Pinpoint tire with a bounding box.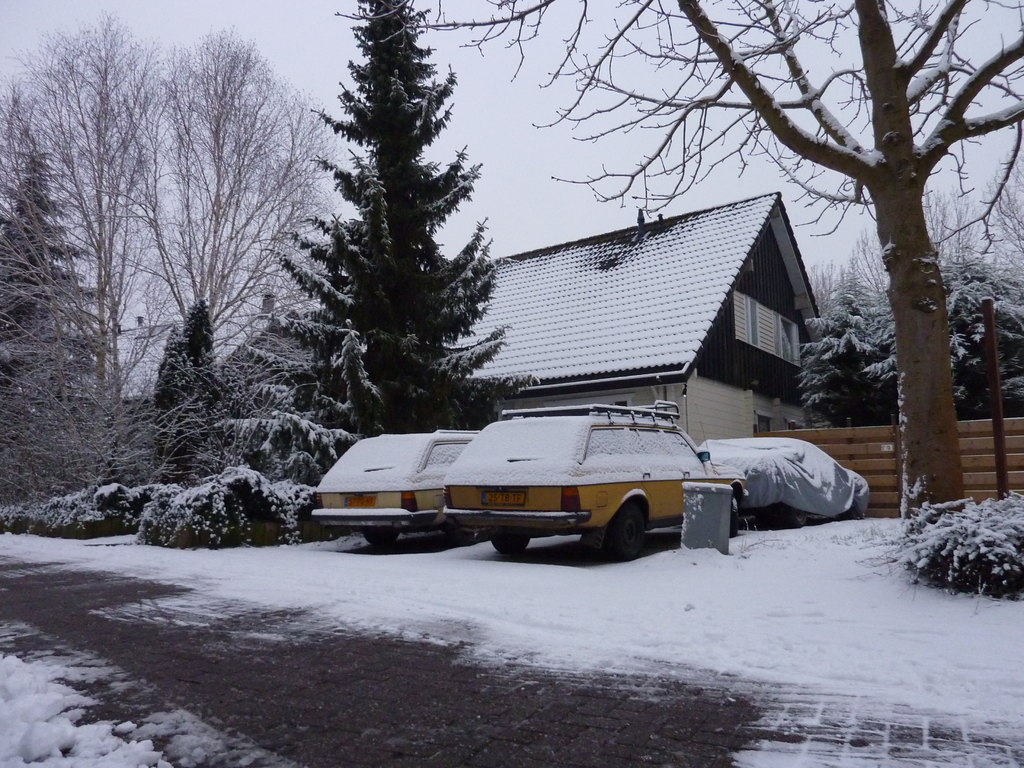
587/506/652/561.
